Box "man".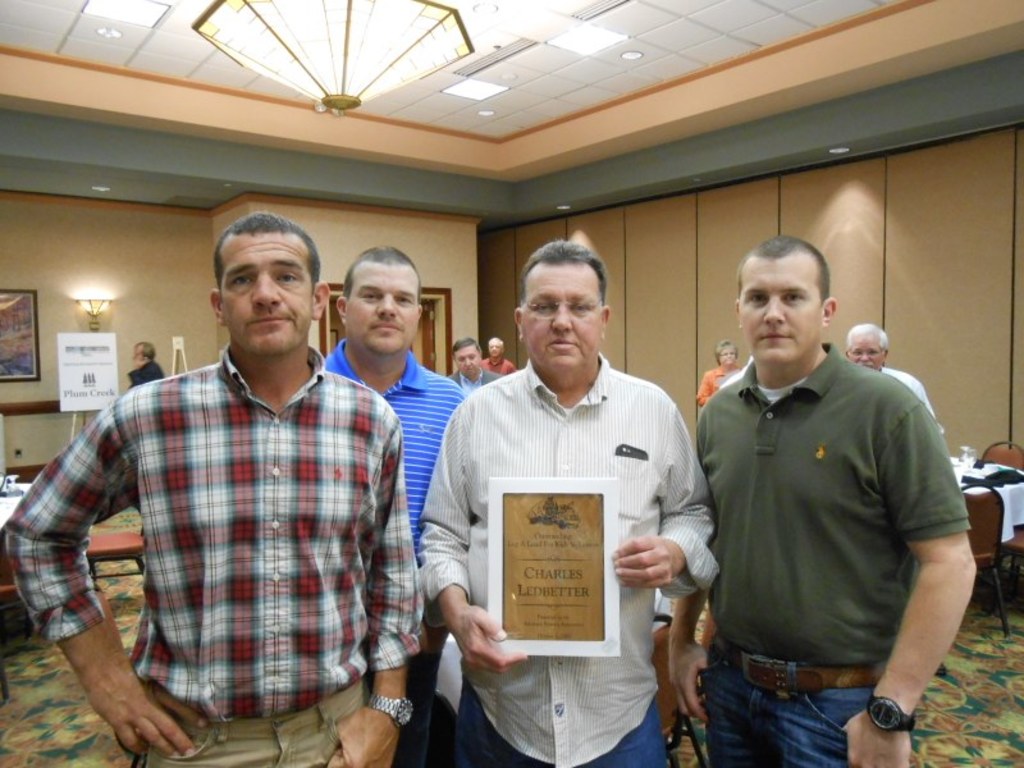
841,311,946,433.
